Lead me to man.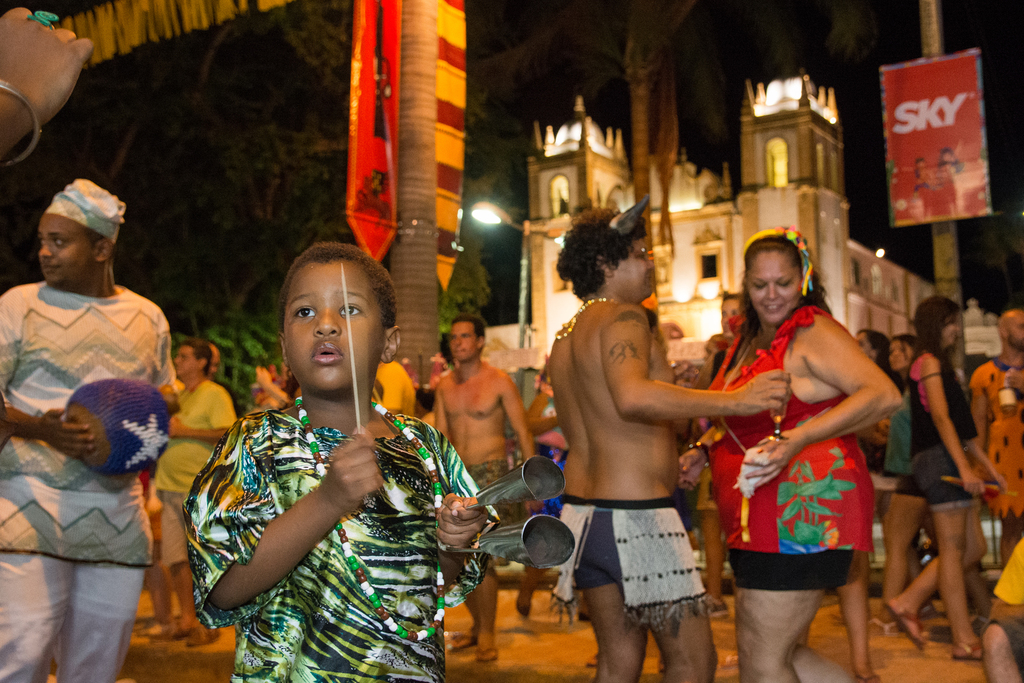
Lead to detection(545, 188, 792, 682).
